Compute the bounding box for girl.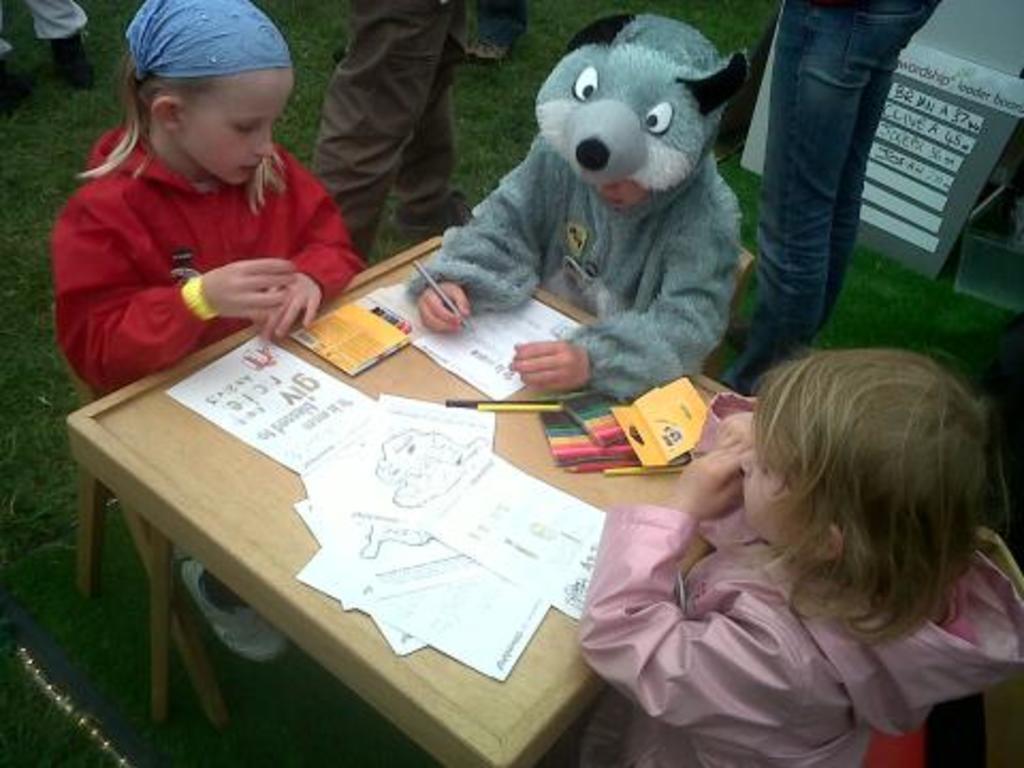
left=576, top=343, right=1022, bottom=766.
